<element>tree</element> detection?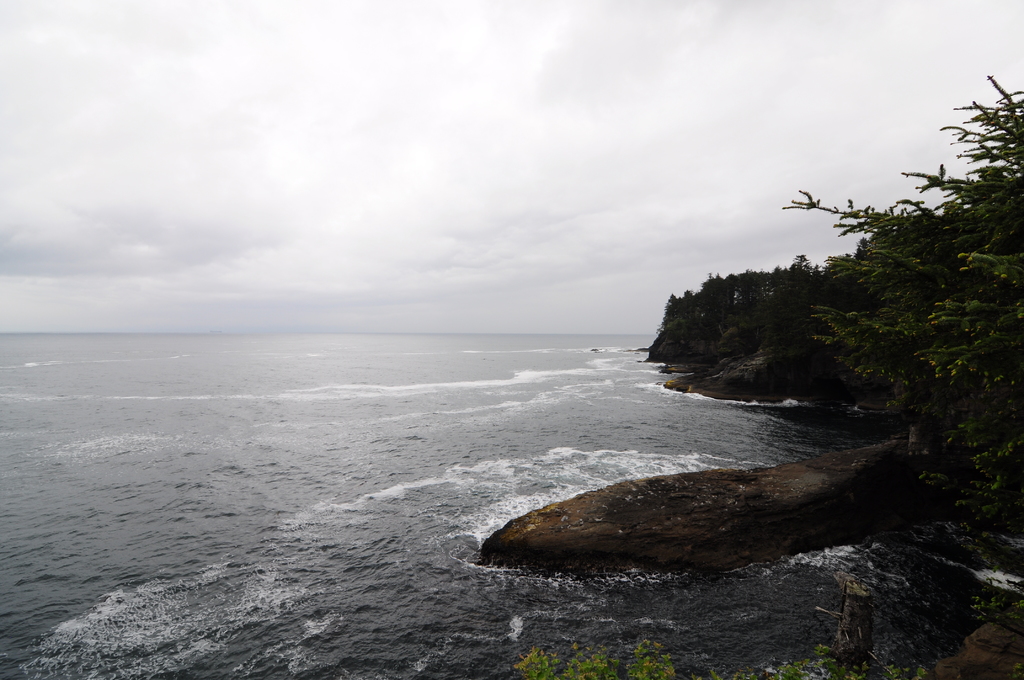
888:72:1023:497
